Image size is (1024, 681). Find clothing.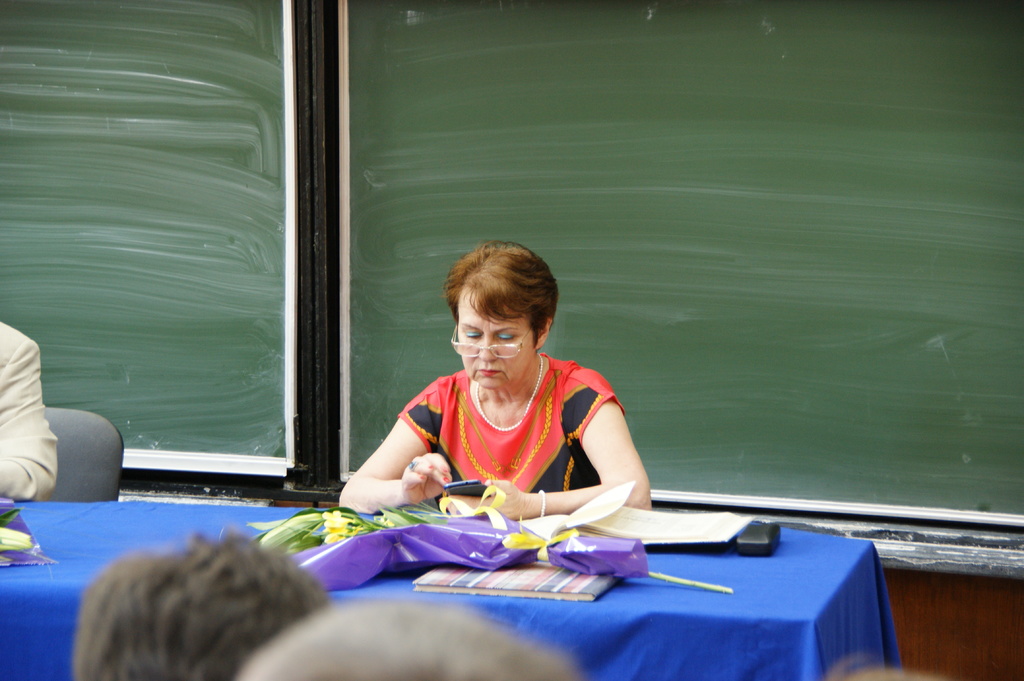
l=351, t=323, r=648, b=529.
